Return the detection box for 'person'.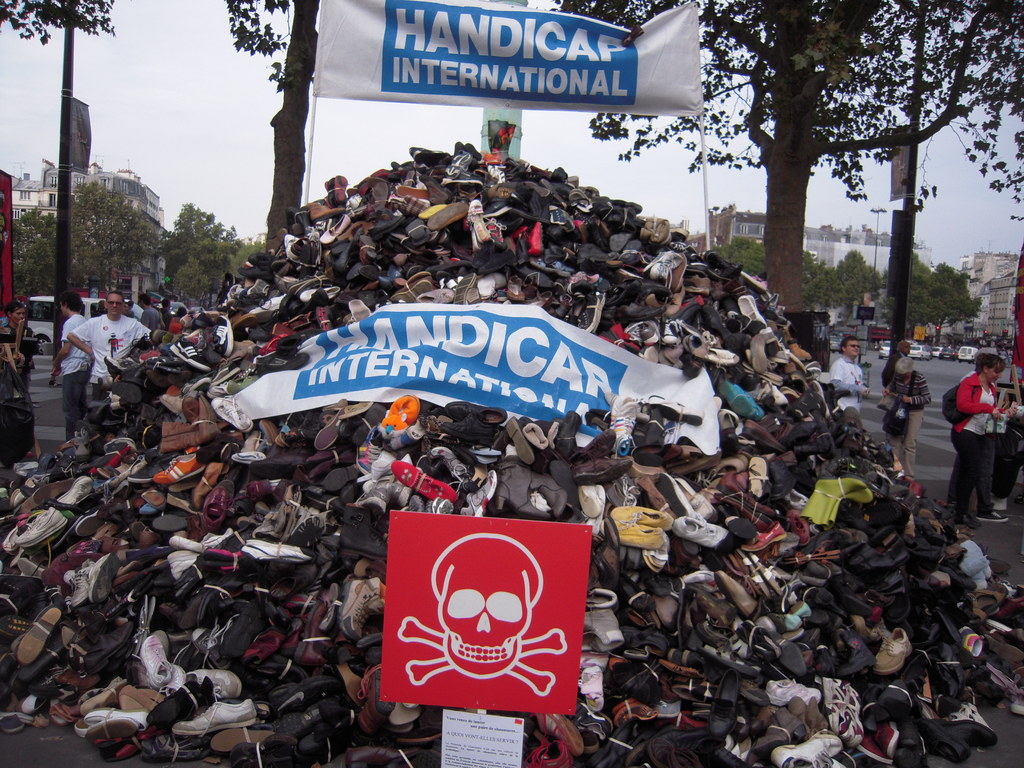
box(133, 285, 163, 337).
